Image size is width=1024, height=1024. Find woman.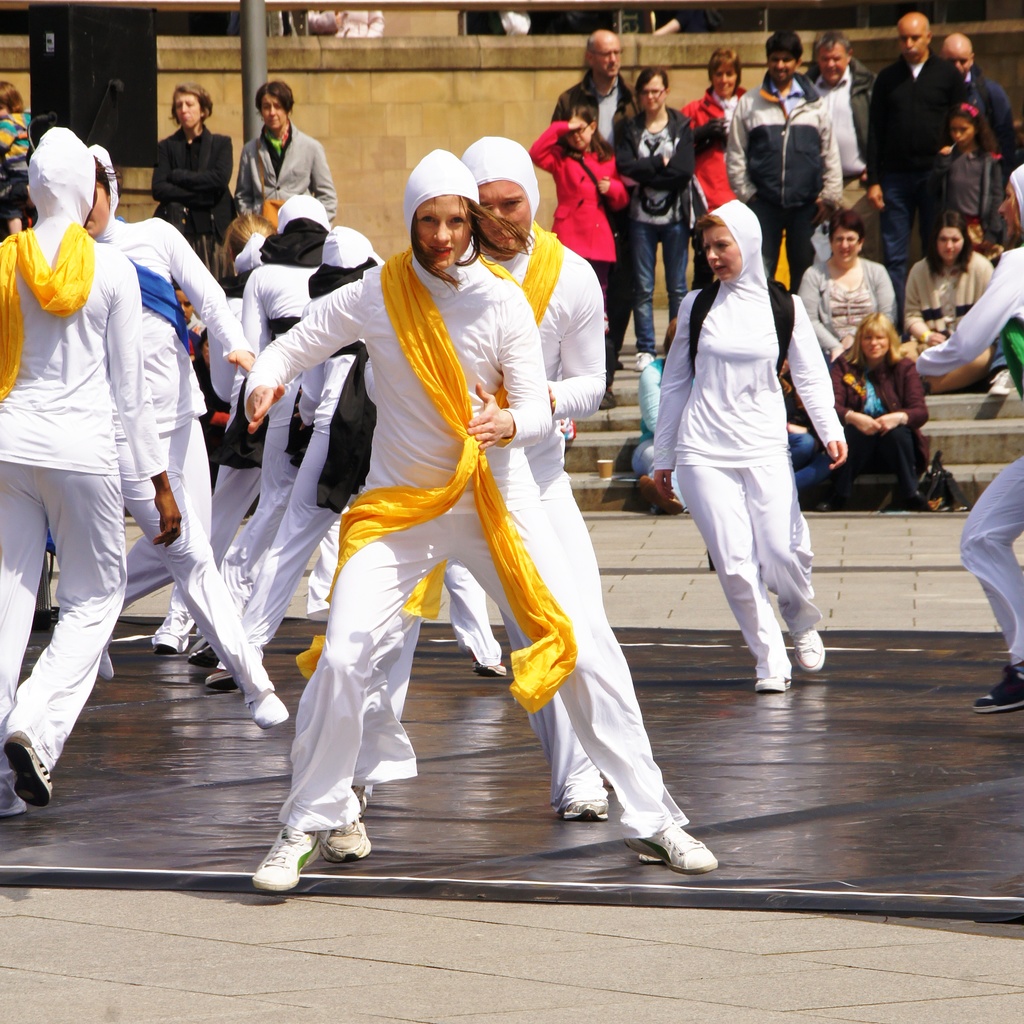
647:172:836:756.
